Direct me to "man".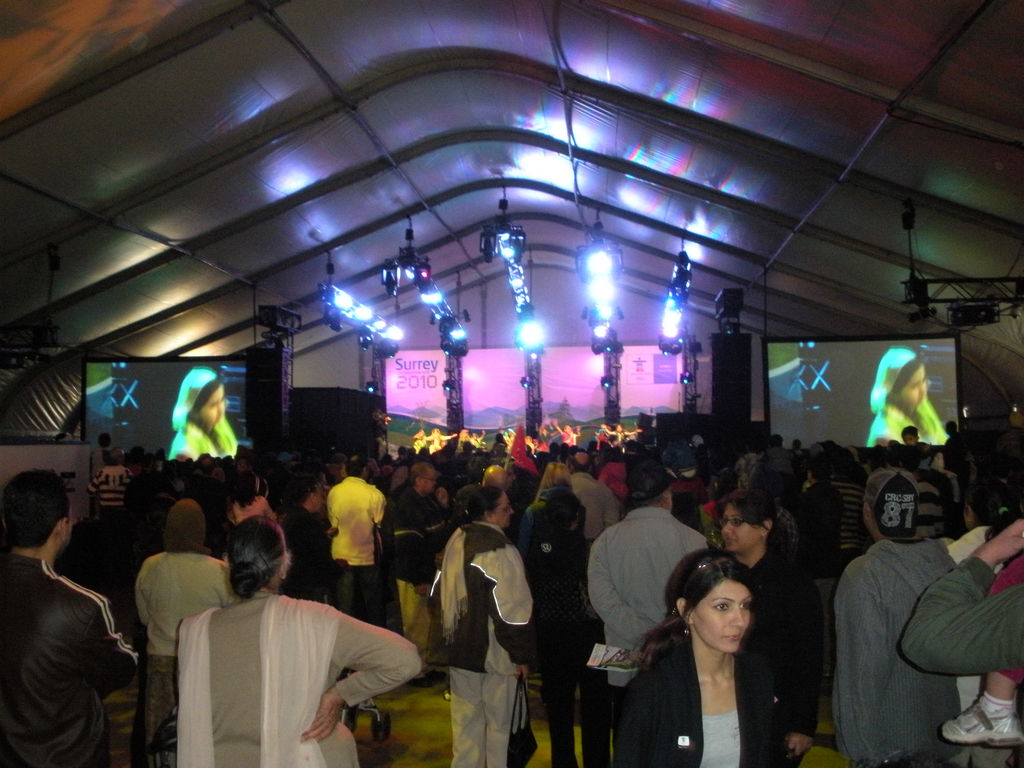
Direction: x1=583, y1=468, x2=710, y2=767.
